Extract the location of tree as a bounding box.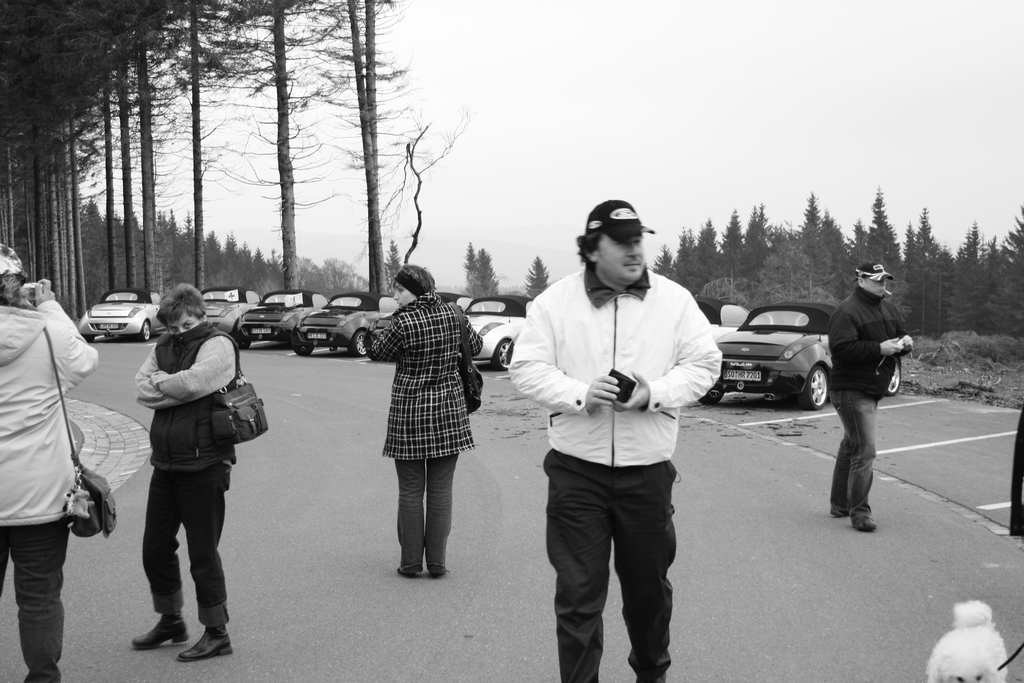
524,258,549,299.
